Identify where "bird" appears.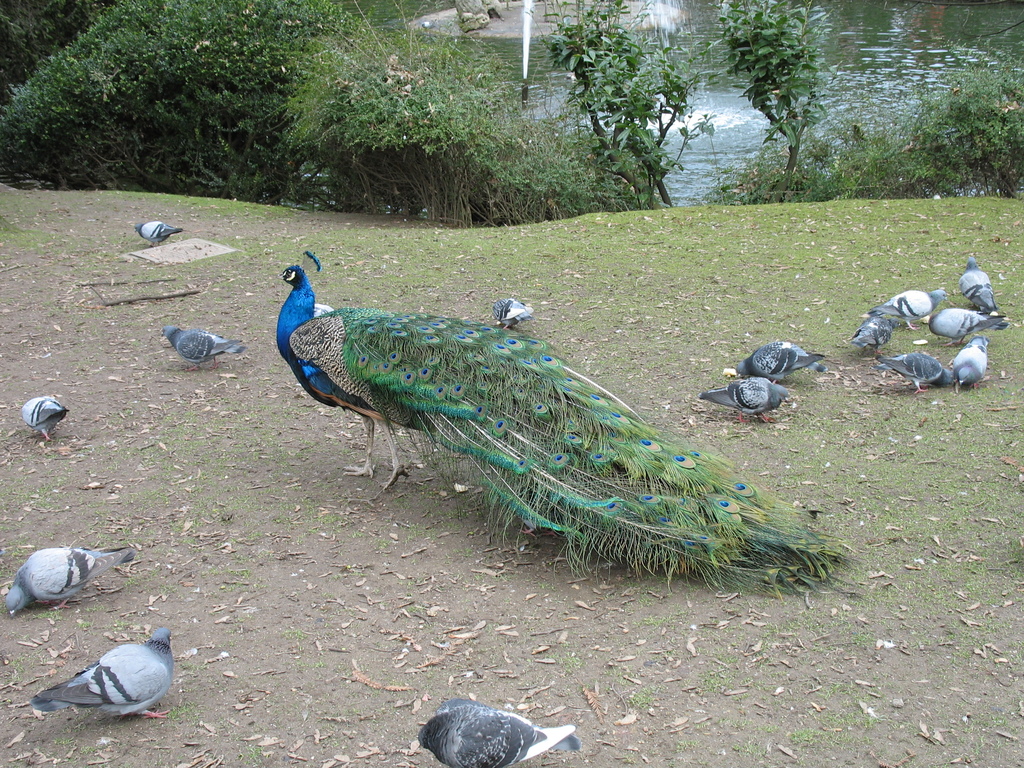
Appears at (133, 219, 189, 246).
